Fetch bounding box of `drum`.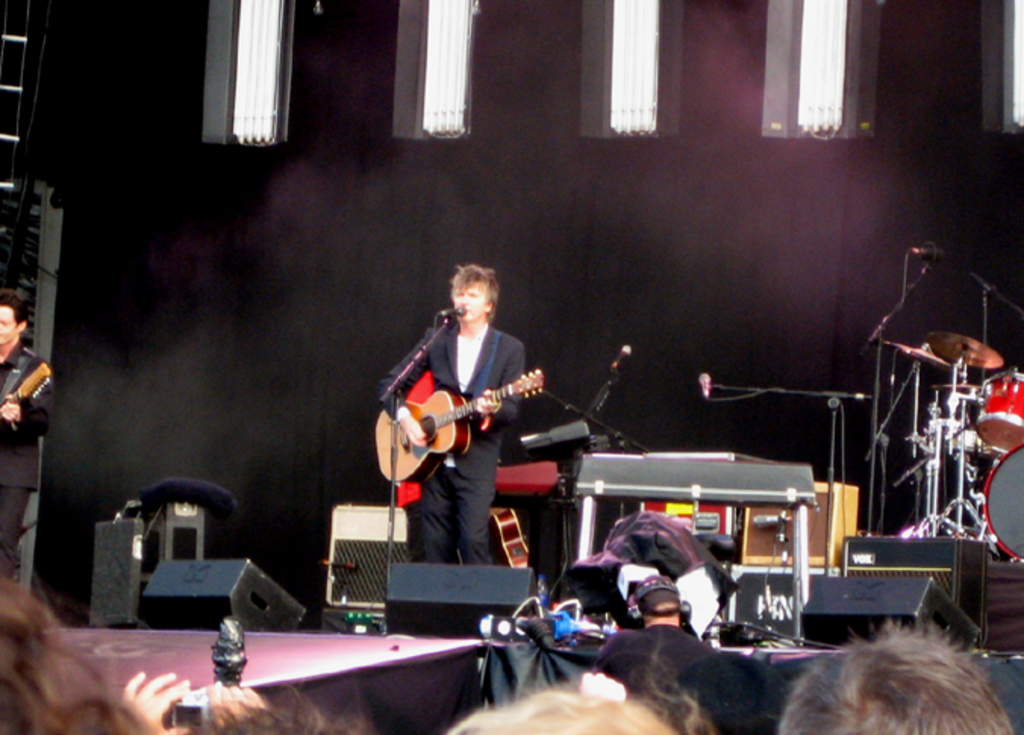
Bbox: l=979, t=444, r=1022, b=562.
